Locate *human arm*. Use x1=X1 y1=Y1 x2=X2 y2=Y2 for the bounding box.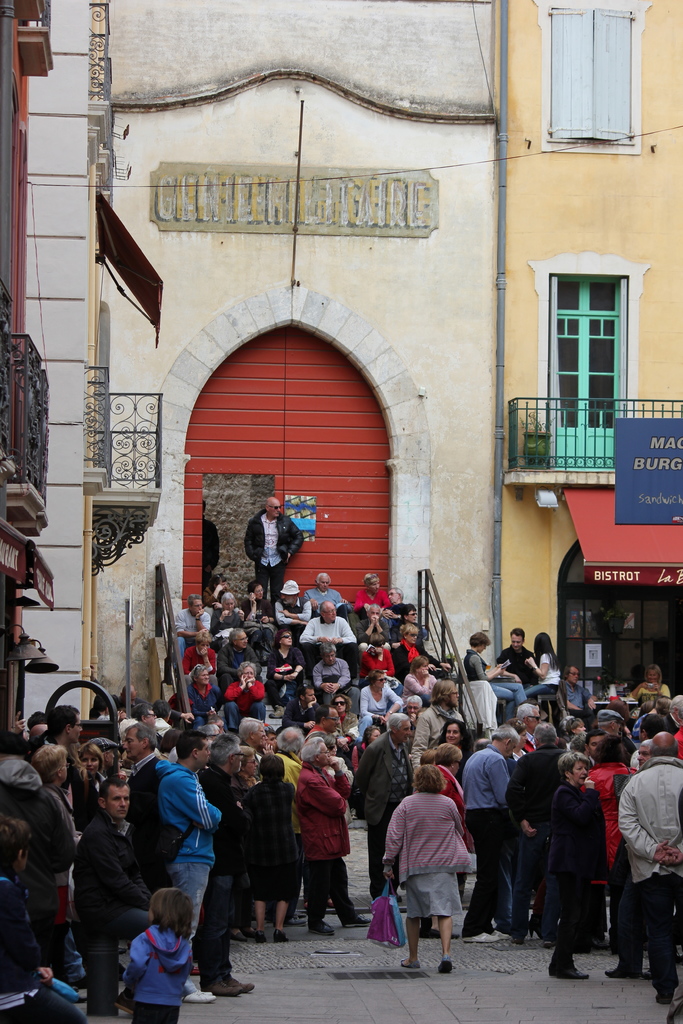
x1=201 y1=649 x2=215 y2=673.
